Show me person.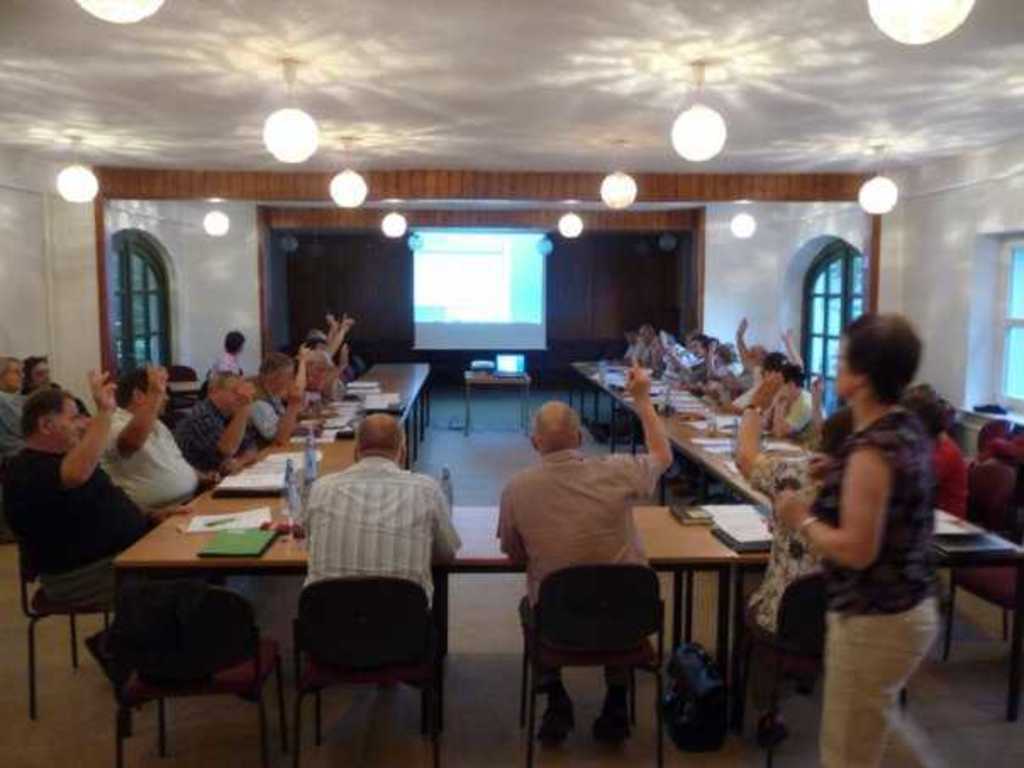
person is here: box(241, 353, 312, 441).
